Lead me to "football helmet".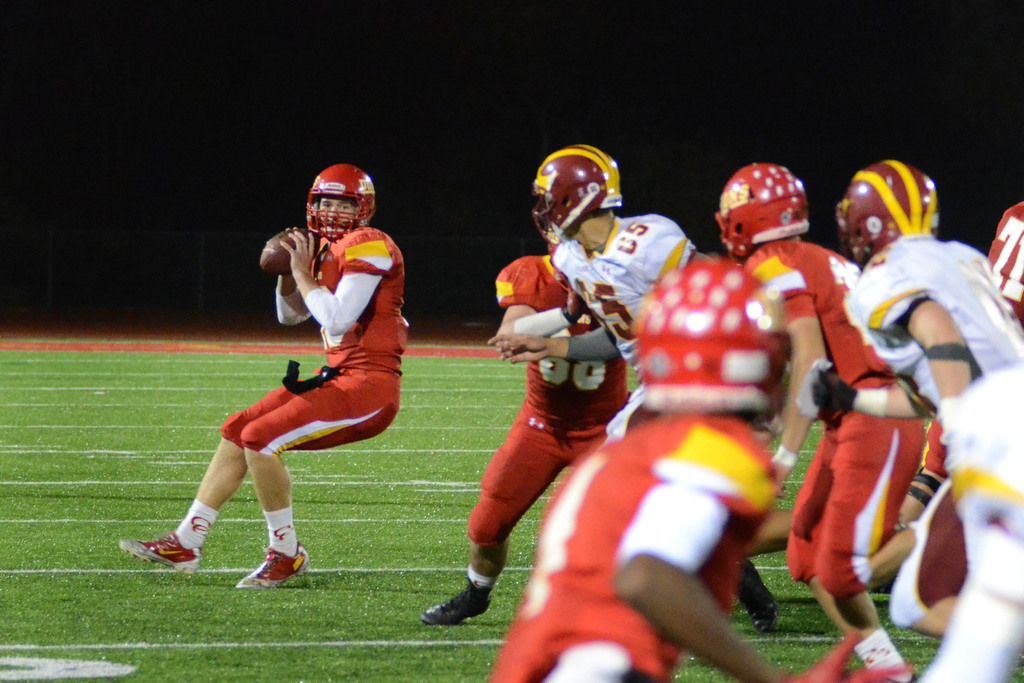
Lead to bbox=(836, 161, 938, 262).
